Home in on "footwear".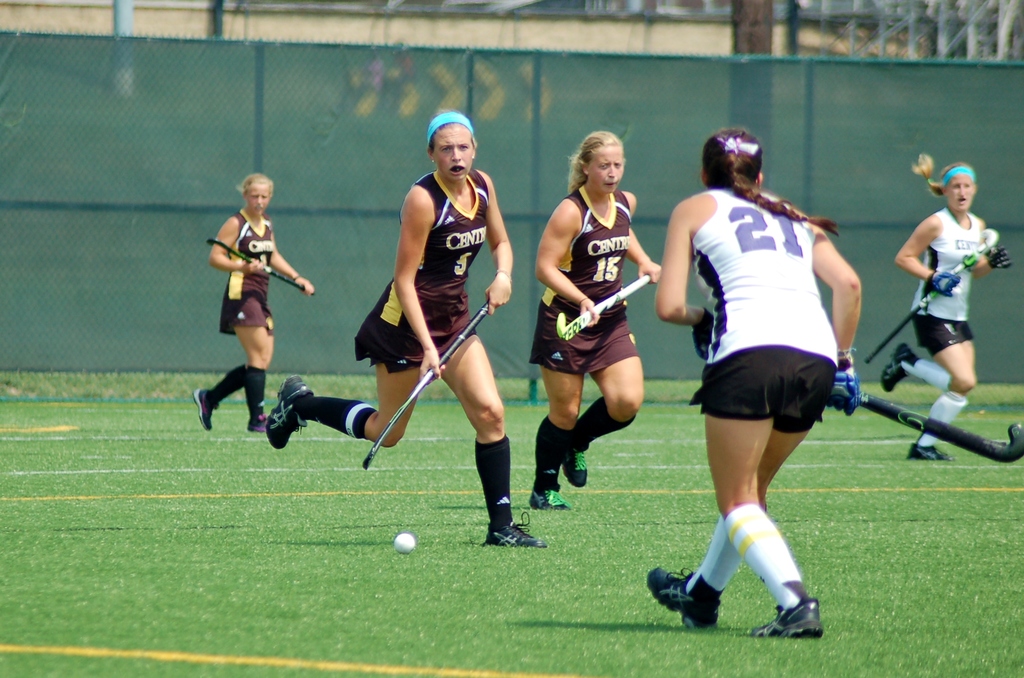
Homed in at 881:339:920:399.
